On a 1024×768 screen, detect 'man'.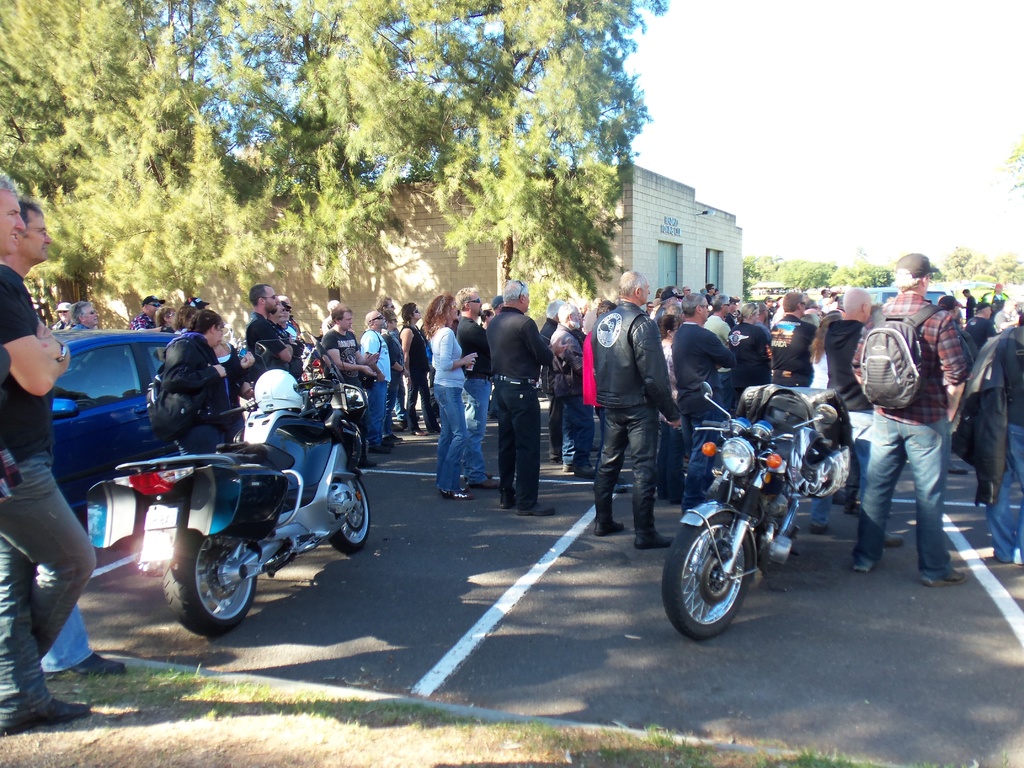
region(0, 164, 17, 266).
